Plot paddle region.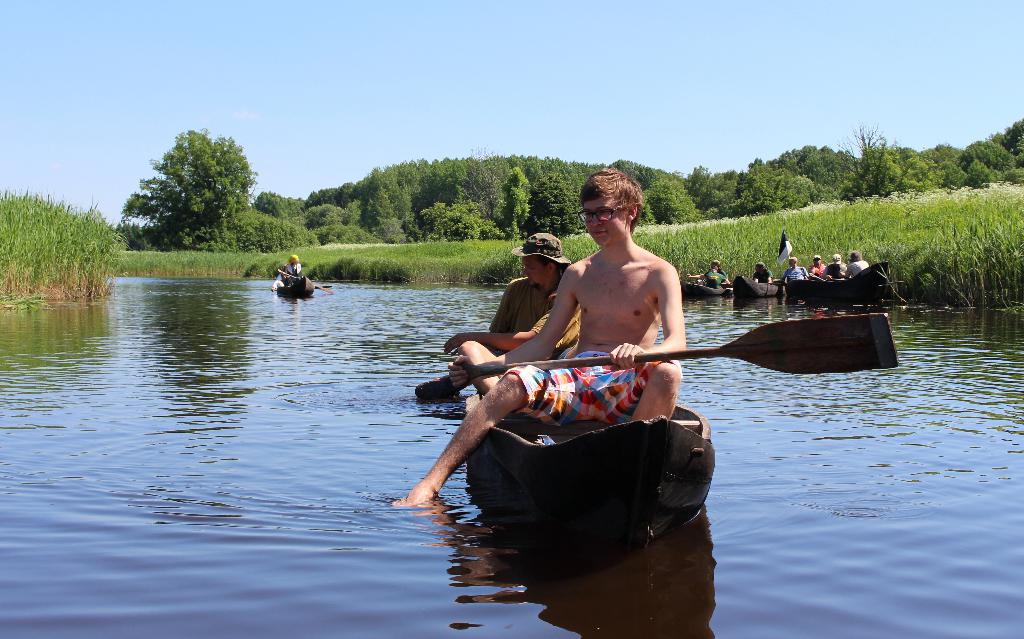
Plotted at bbox=(314, 283, 331, 290).
